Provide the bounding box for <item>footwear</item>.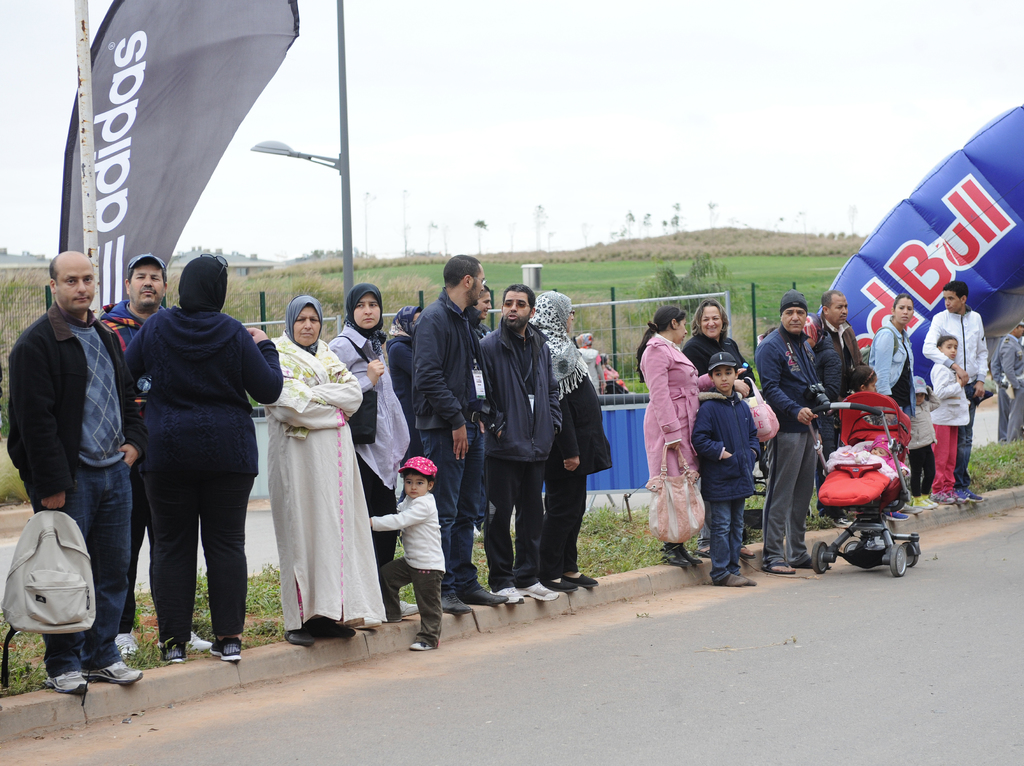
712, 570, 755, 586.
